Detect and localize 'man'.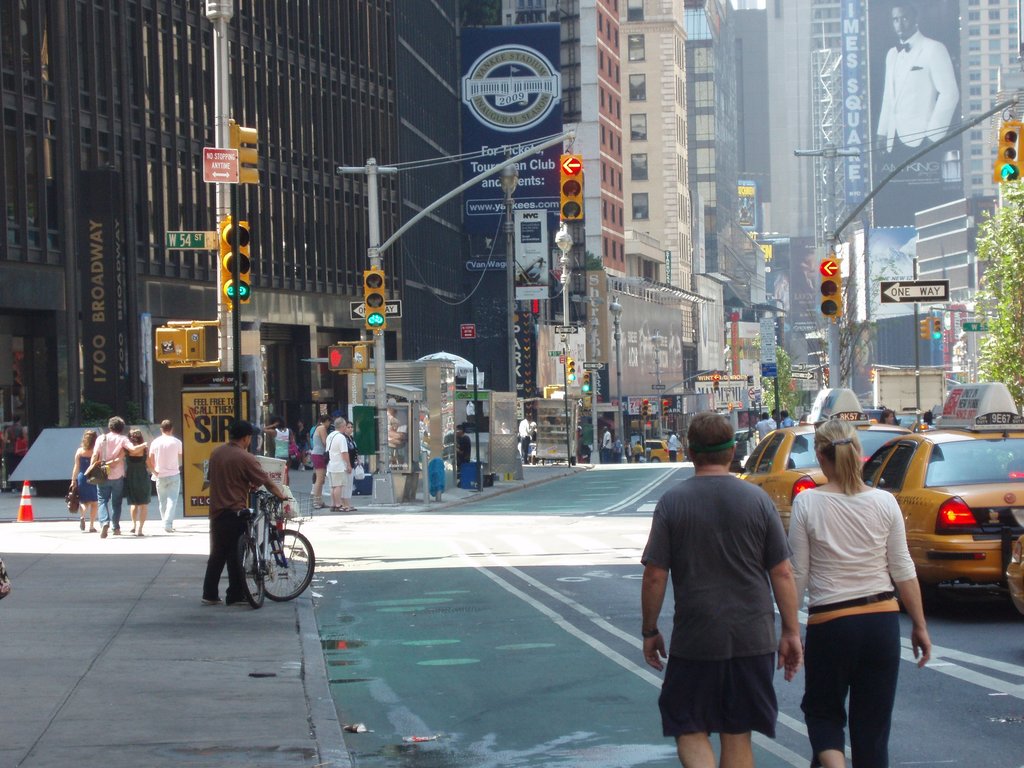
Localized at <bbox>642, 421, 802, 763</bbox>.
